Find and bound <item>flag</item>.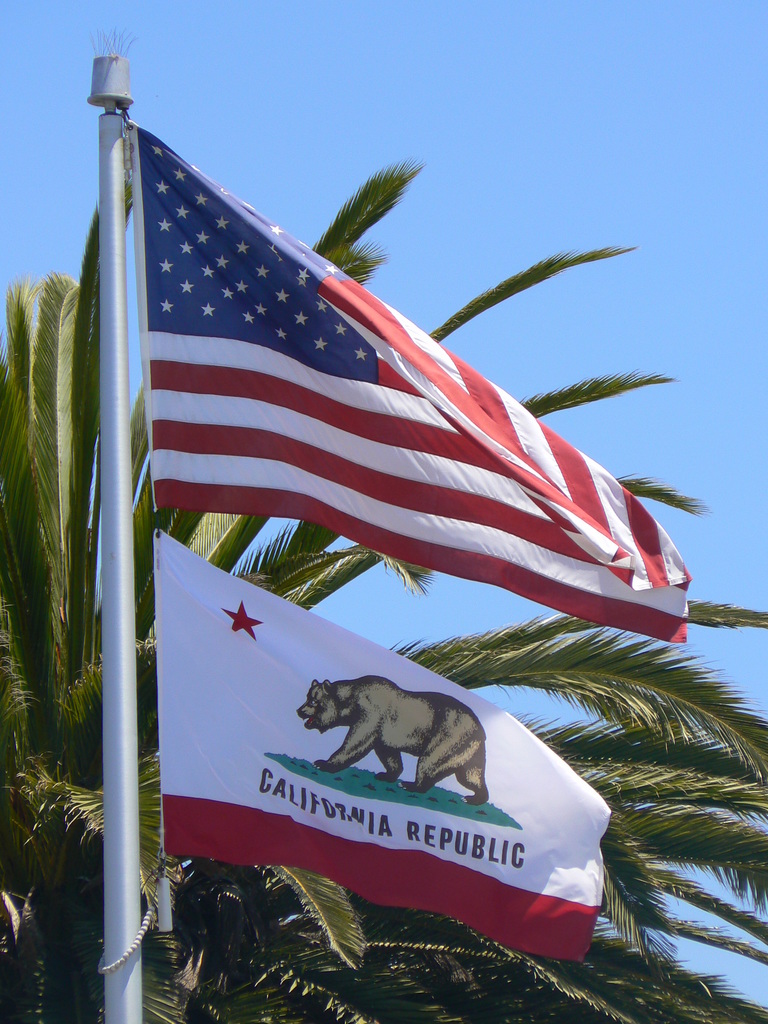
Bound: locate(106, 86, 694, 636).
